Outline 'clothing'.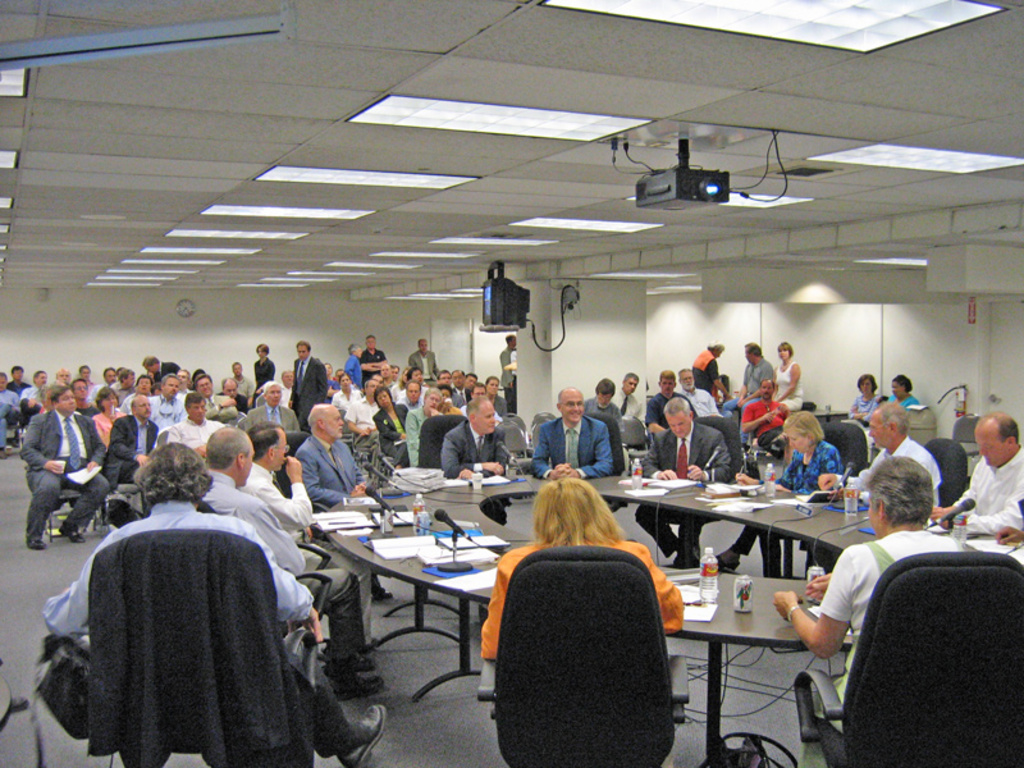
Outline: bbox=(495, 393, 512, 417).
